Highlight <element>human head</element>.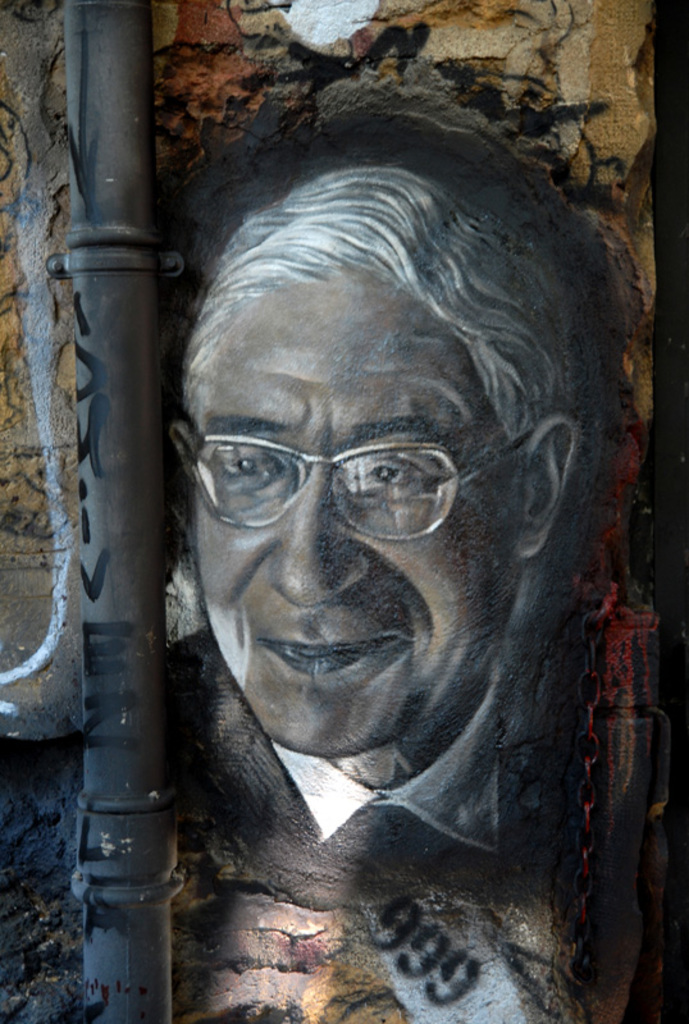
Highlighted region: [100, 78, 602, 823].
